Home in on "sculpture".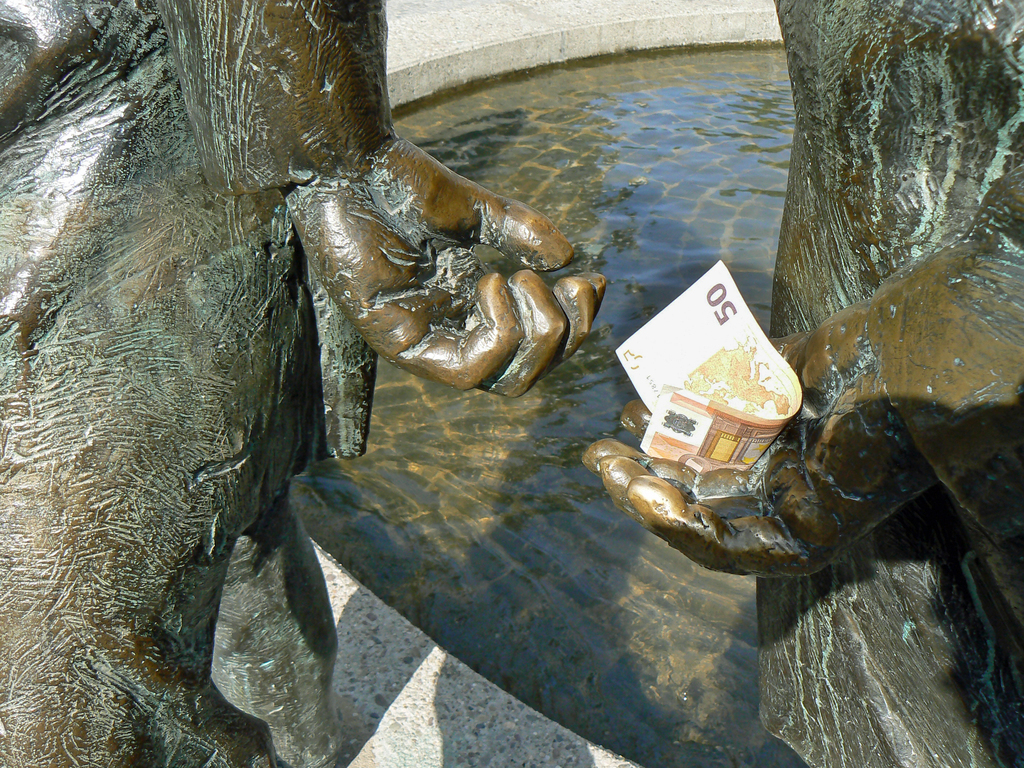
Homed in at BBox(584, 0, 1023, 767).
